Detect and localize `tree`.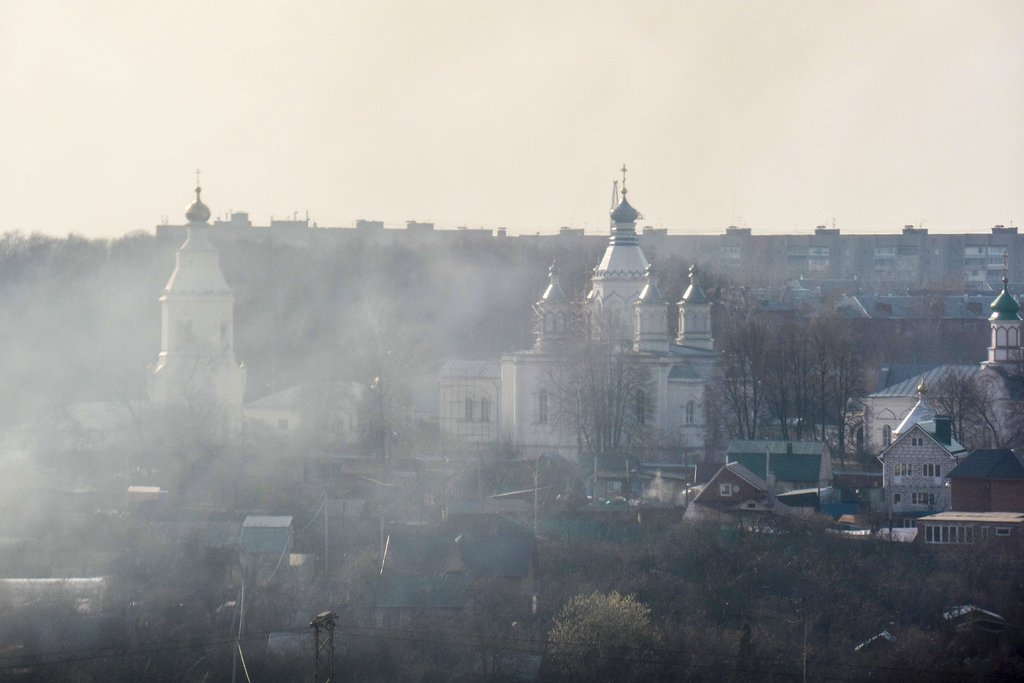
Localized at bbox=[343, 320, 436, 484].
